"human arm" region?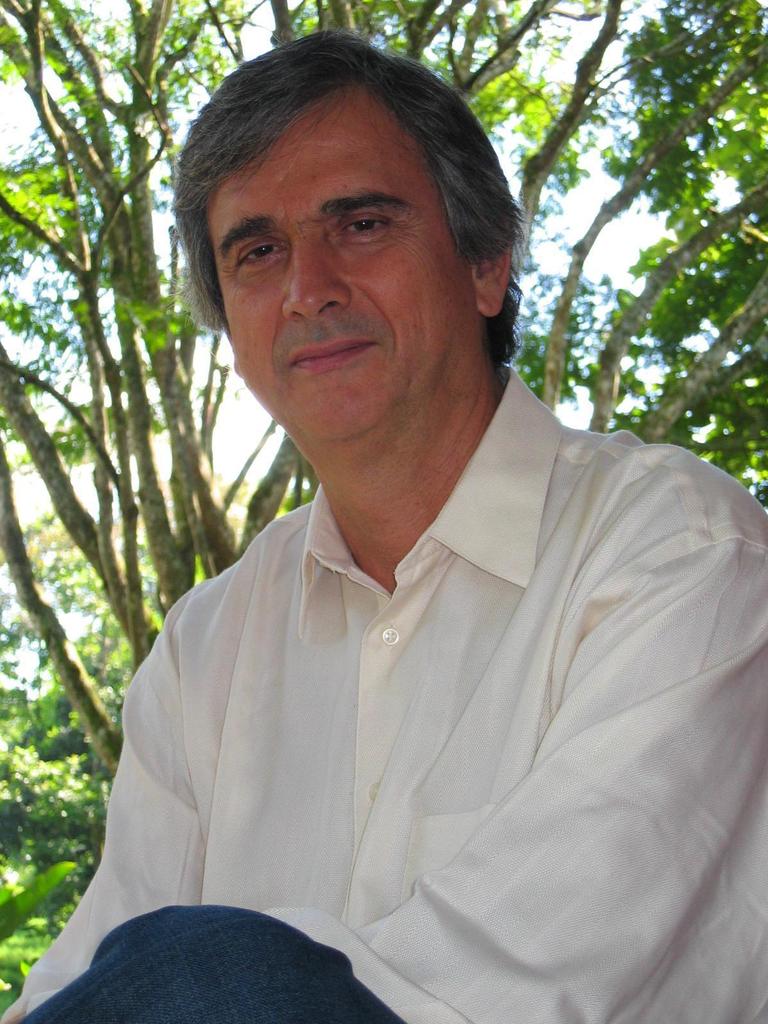
[left=360, top=444, right=767, bottom=1023]
